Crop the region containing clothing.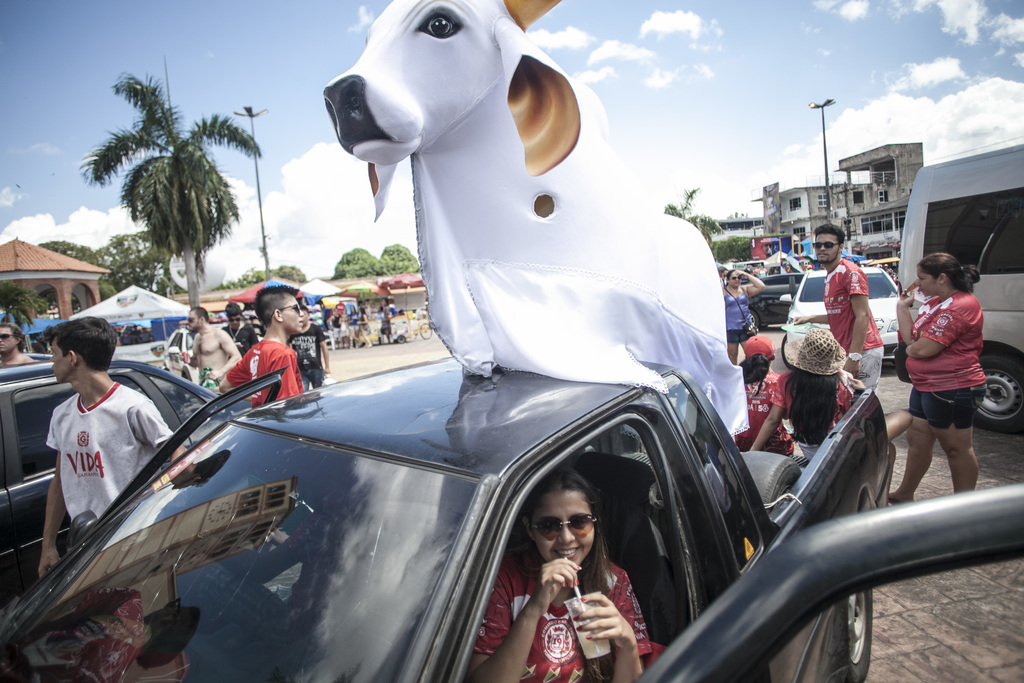
Crop region: 285,316,326,393.
